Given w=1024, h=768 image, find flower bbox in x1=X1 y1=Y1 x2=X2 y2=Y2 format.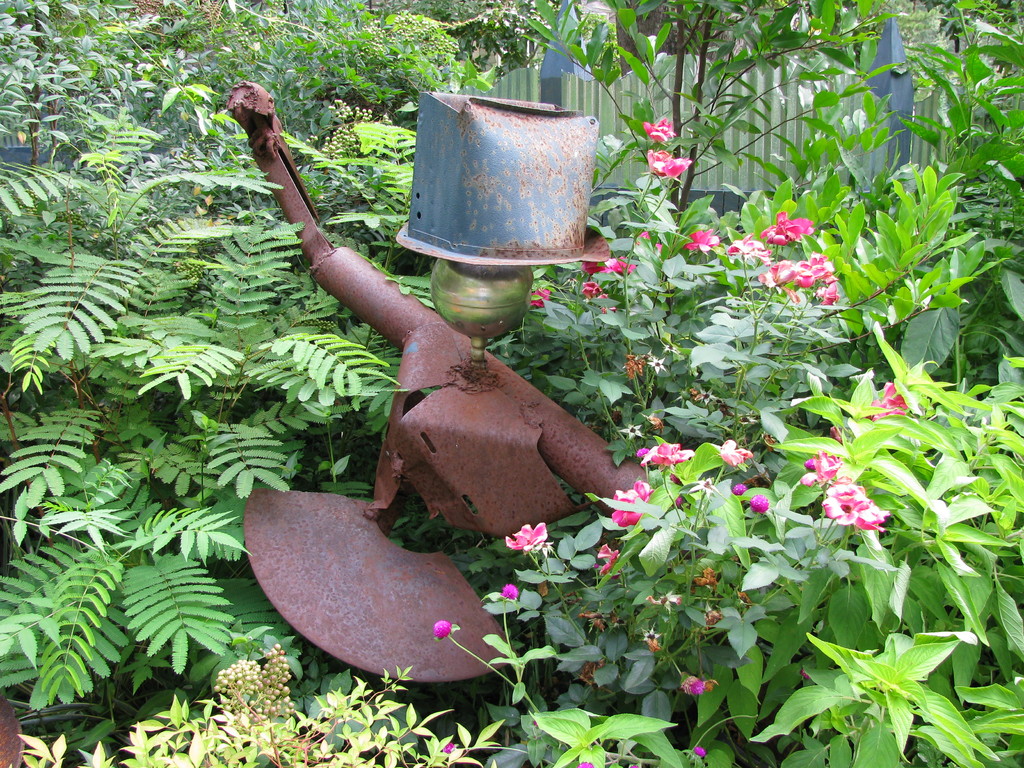
x1=872 y1=383 x2=911 y2=421.
